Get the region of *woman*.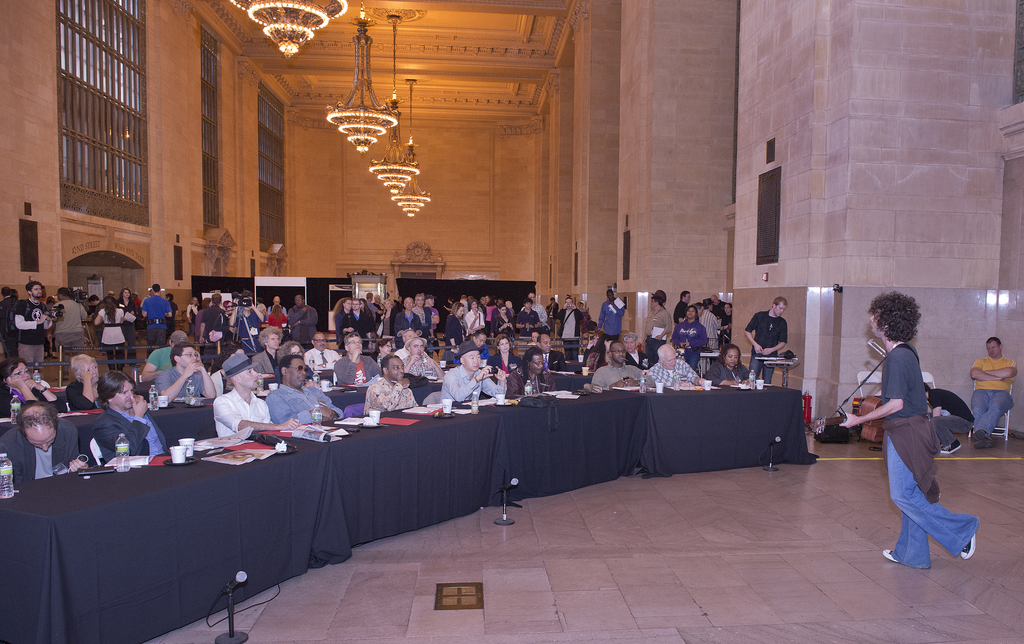
bbox=(502, 301, 513, 311).
